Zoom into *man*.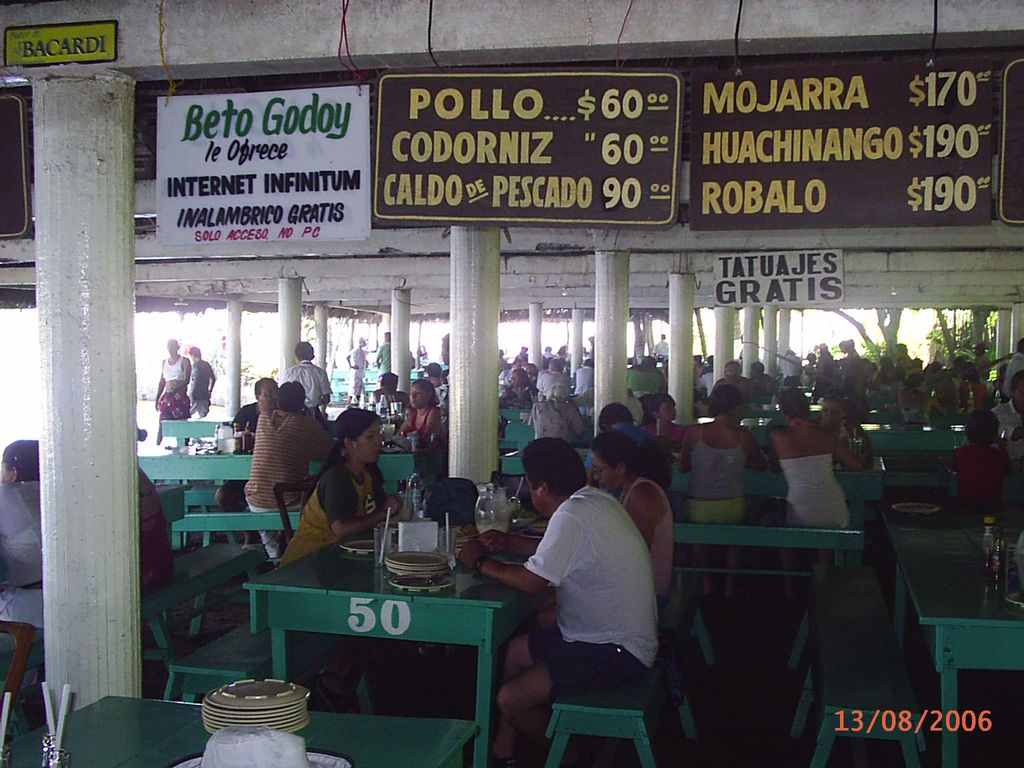
Zoom target: detection(1002, 340, 1023, 399).
